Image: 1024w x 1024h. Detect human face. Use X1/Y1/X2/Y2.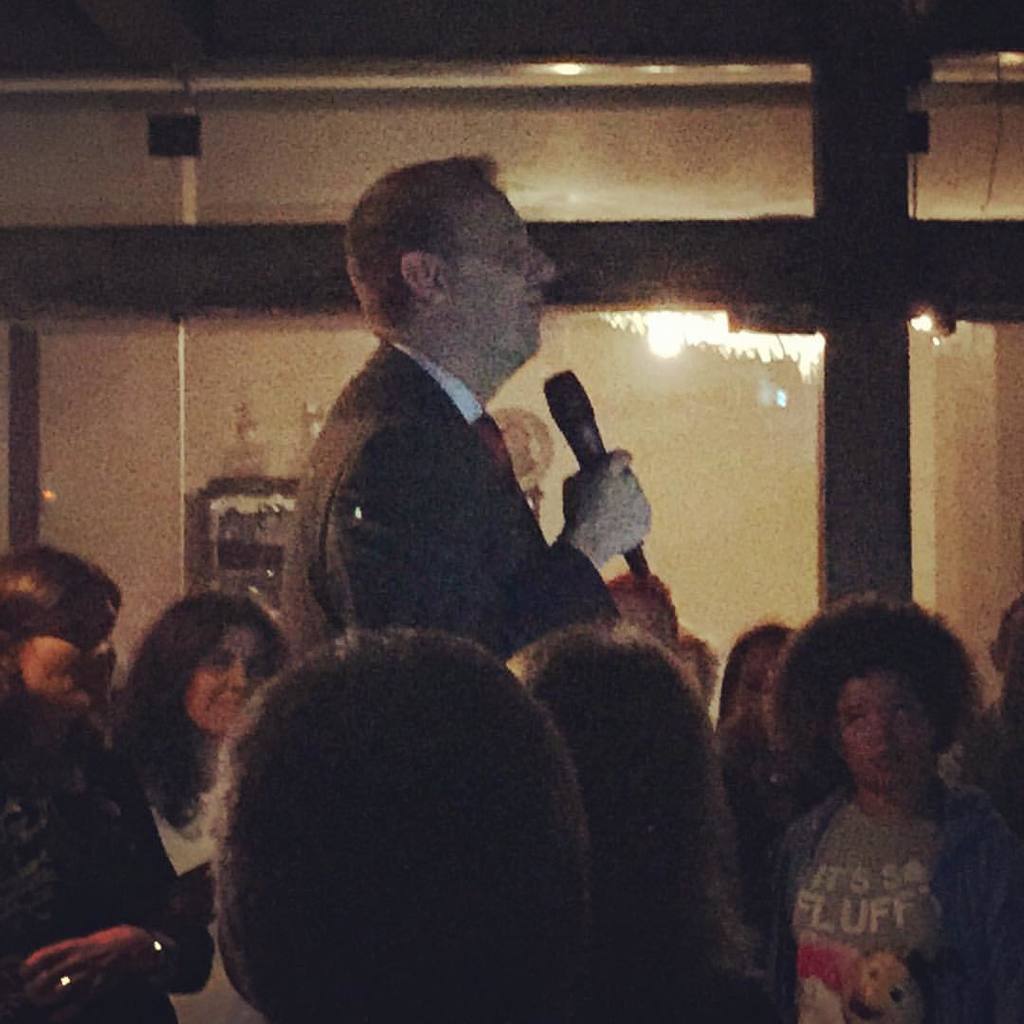
612/595/673/655.
